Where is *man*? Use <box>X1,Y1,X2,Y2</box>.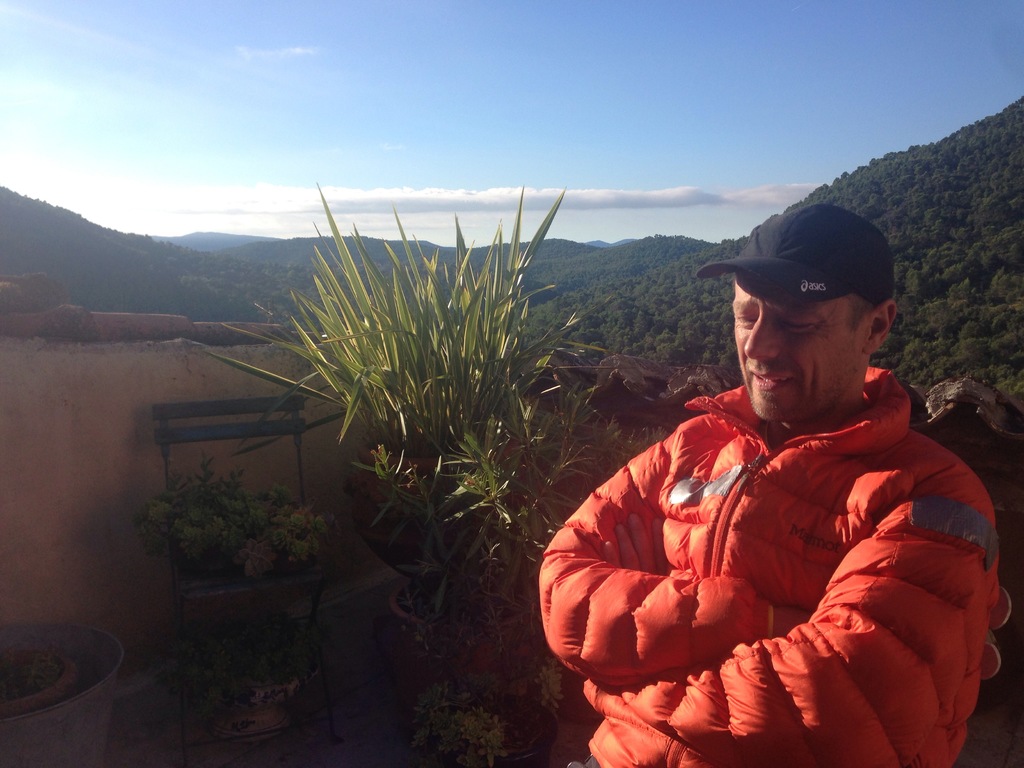
<box>541,207,991,767</box>.
